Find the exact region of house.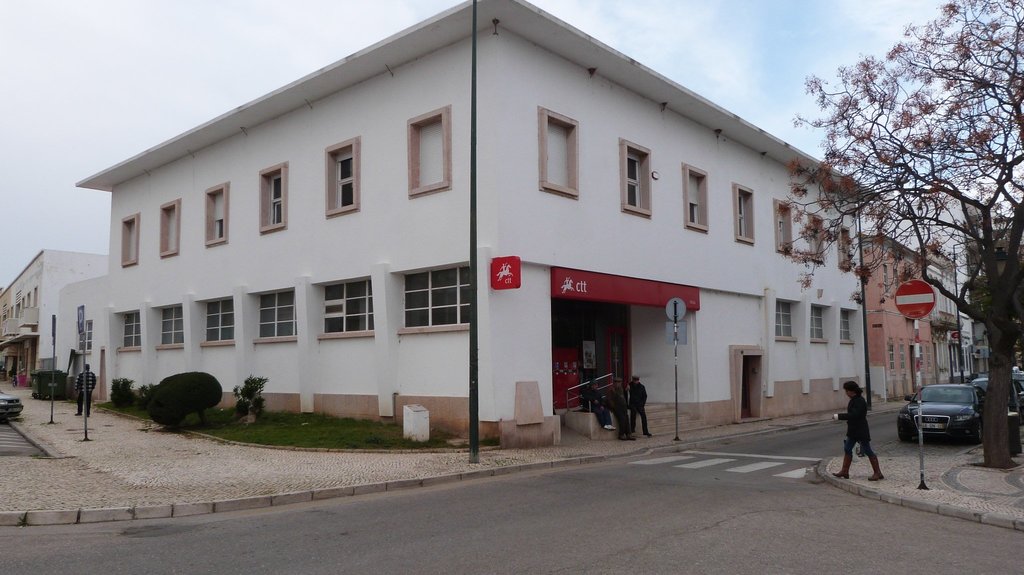
Exact region: {"x1": 51, "y1": 0, "x2": 883, "y2": 445}.
